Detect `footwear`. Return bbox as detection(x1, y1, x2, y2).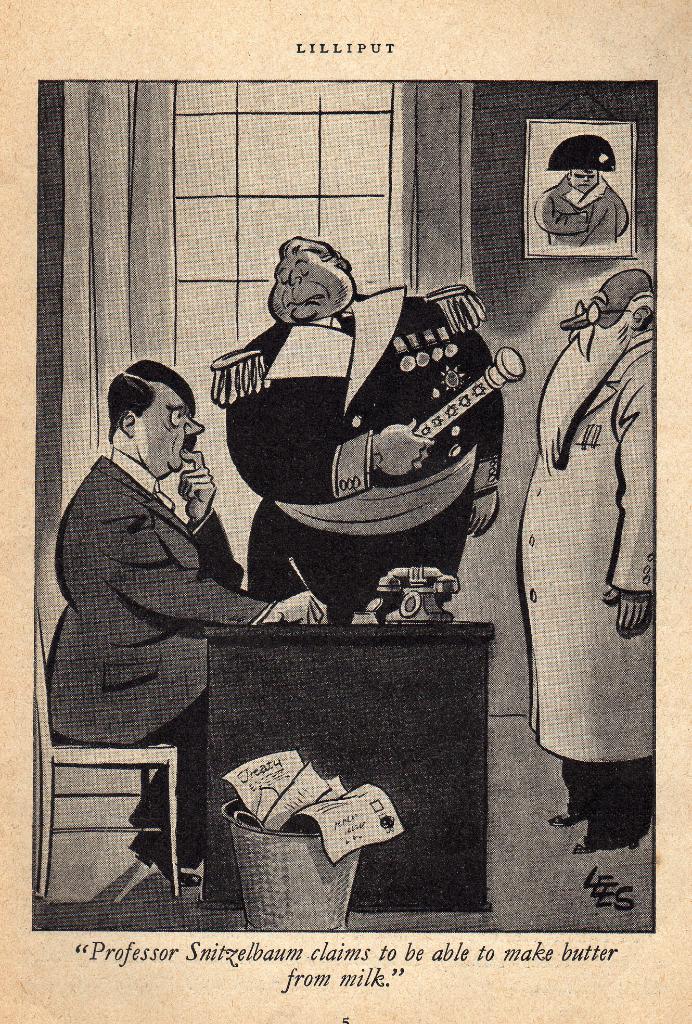
detection(124, 837, 204, 890).
